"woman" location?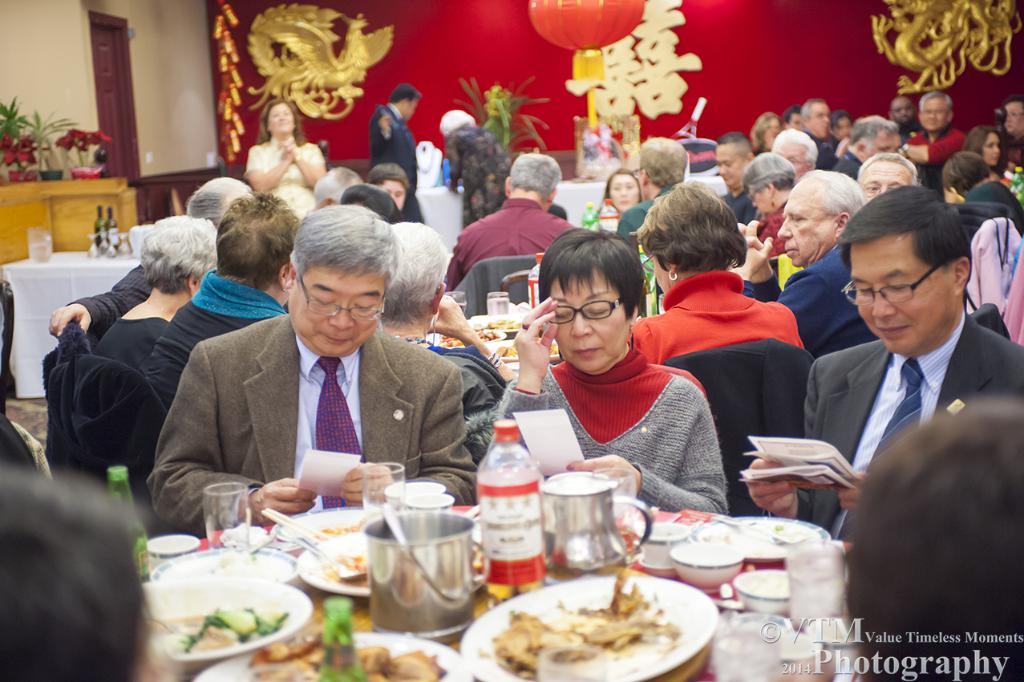
x1=749, y1=109, x2=788, y2=157
